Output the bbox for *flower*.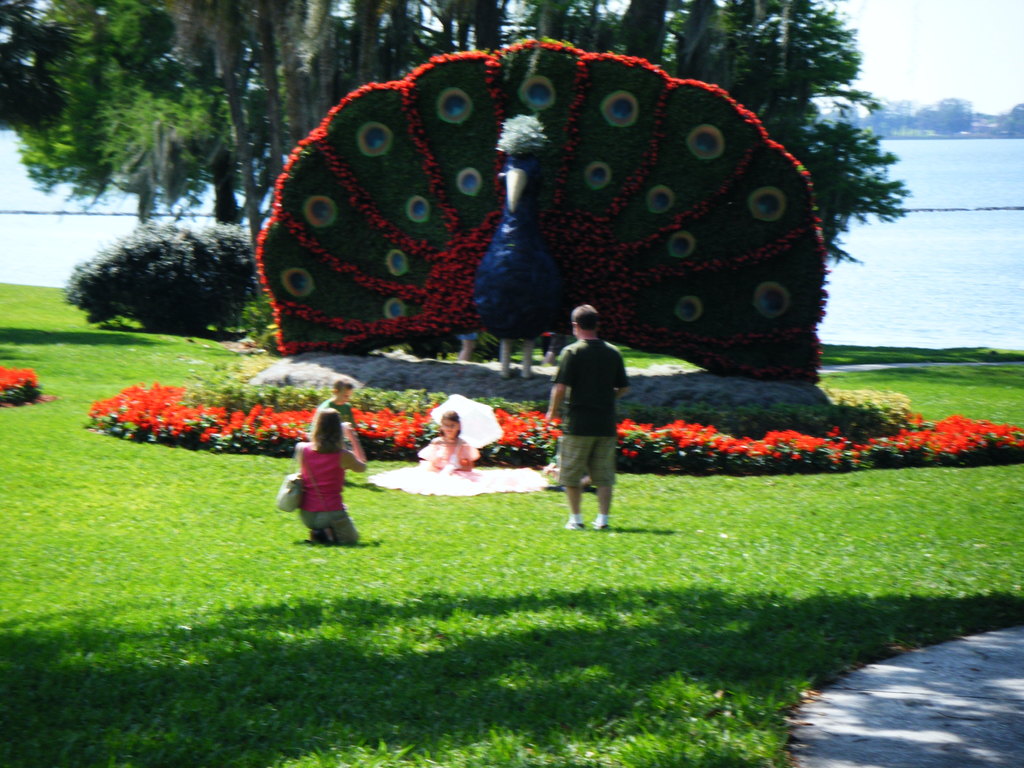
bbox=[0, 360, 35, 389].
